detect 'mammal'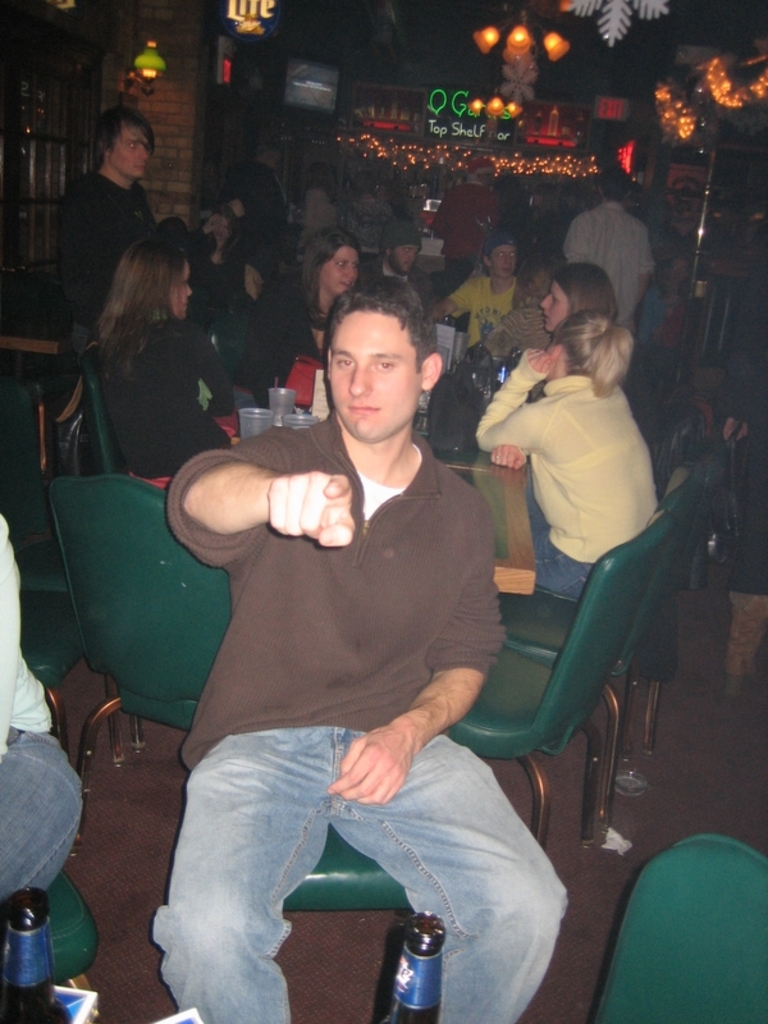
x1=474 y1=307 x2=663 y2=594
